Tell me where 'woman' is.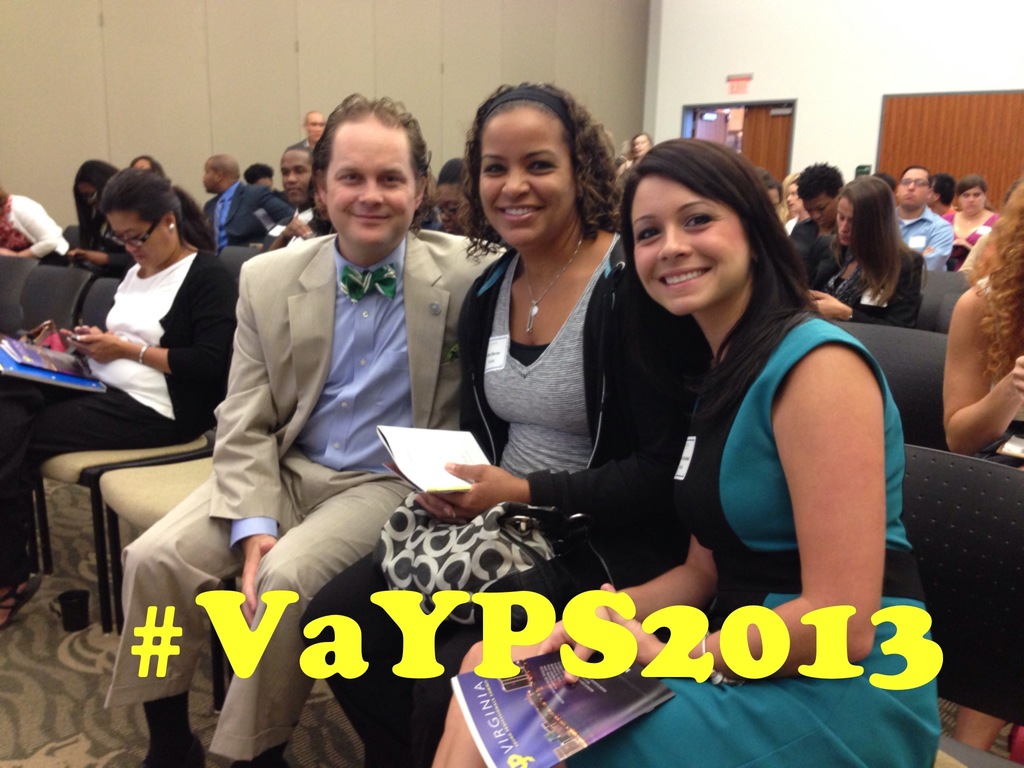
'woman' is at BBox(39, 159, 134, 276).
